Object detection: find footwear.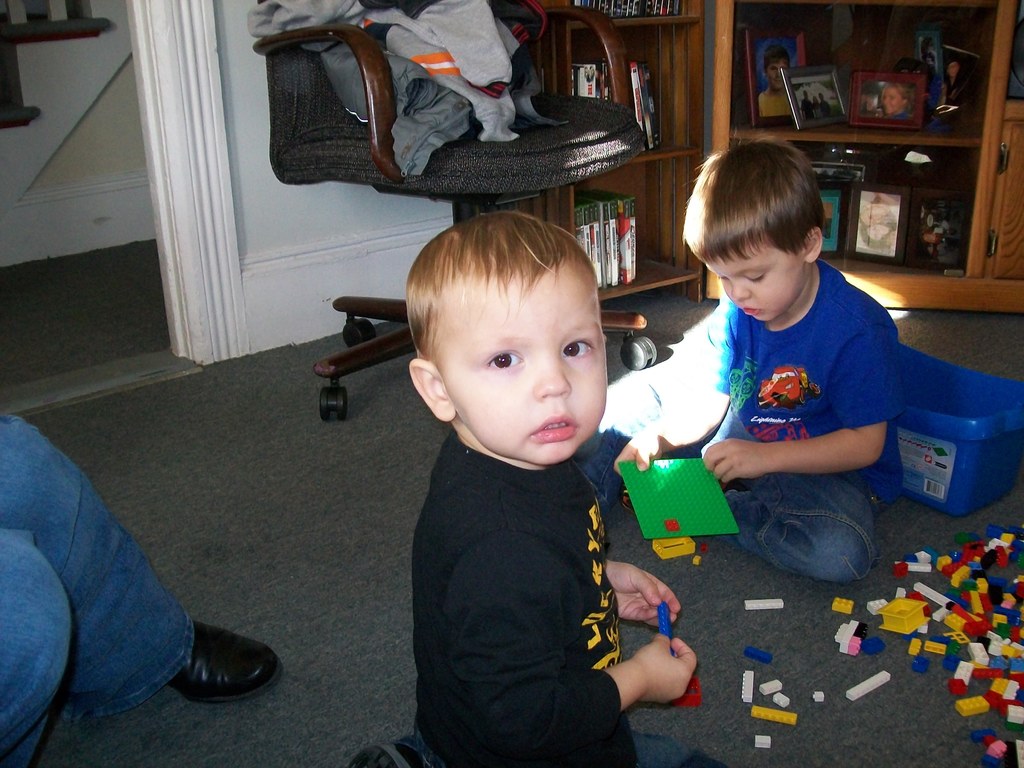
163, 611, 285, 706.
